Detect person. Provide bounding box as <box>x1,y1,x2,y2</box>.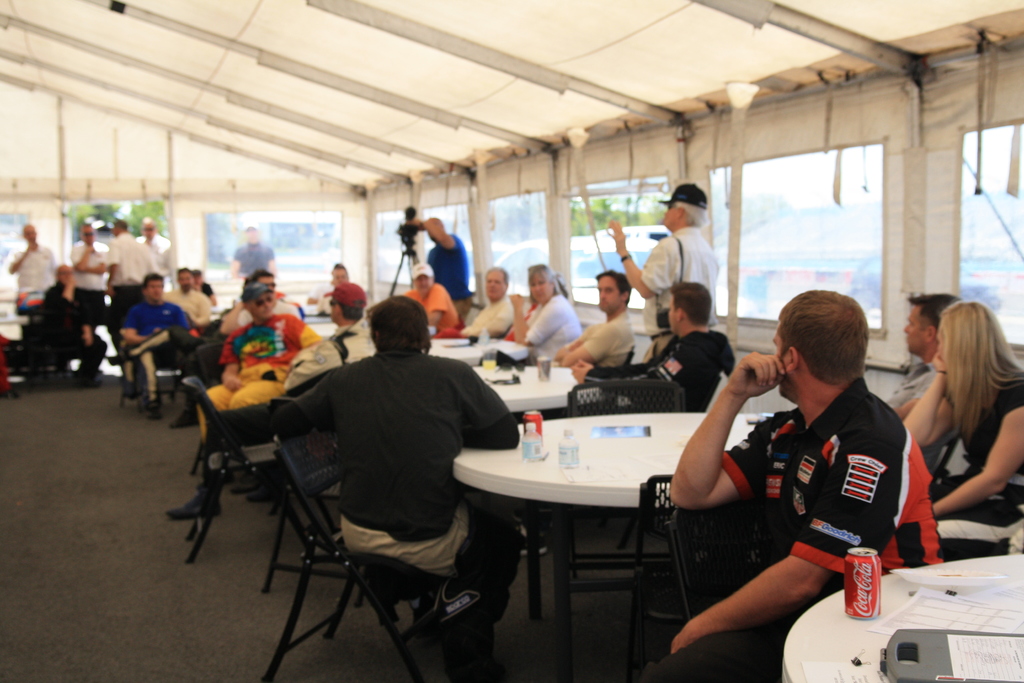
<box>549,268,637,386</box>.
